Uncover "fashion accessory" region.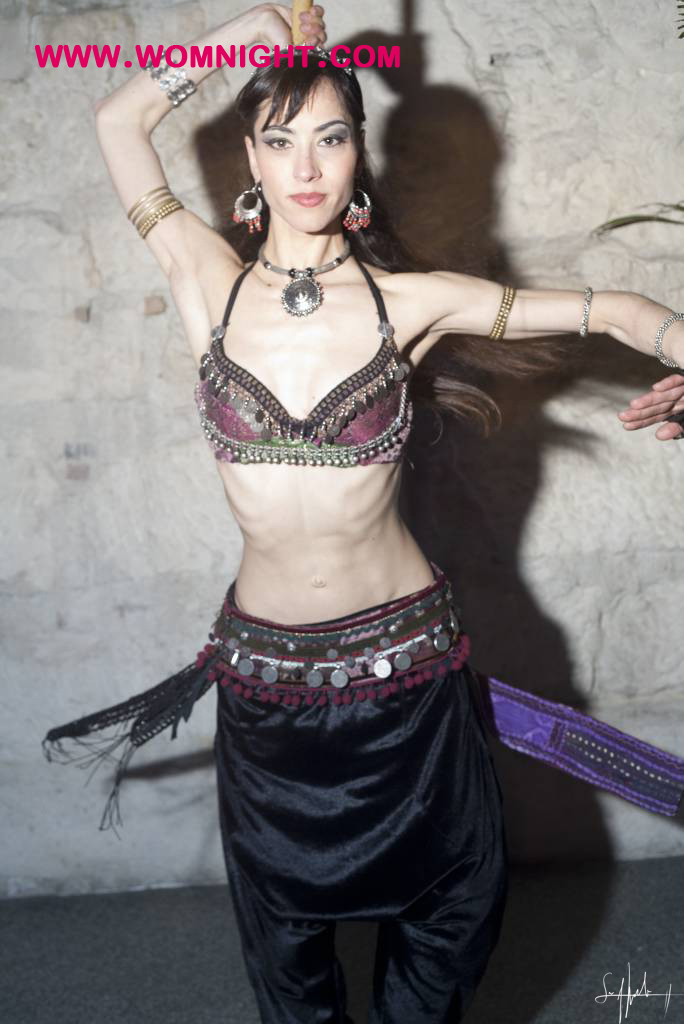
Uncovered: rect(127, 188, 183, 237).
